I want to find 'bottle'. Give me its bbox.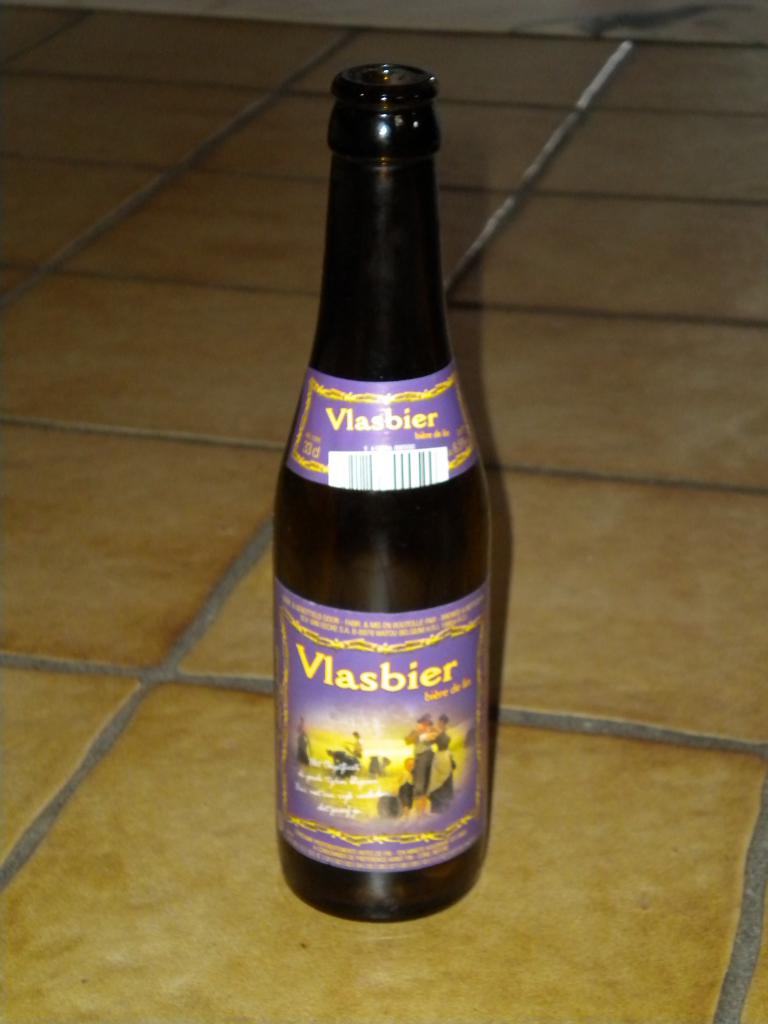
273 66 493 925.
